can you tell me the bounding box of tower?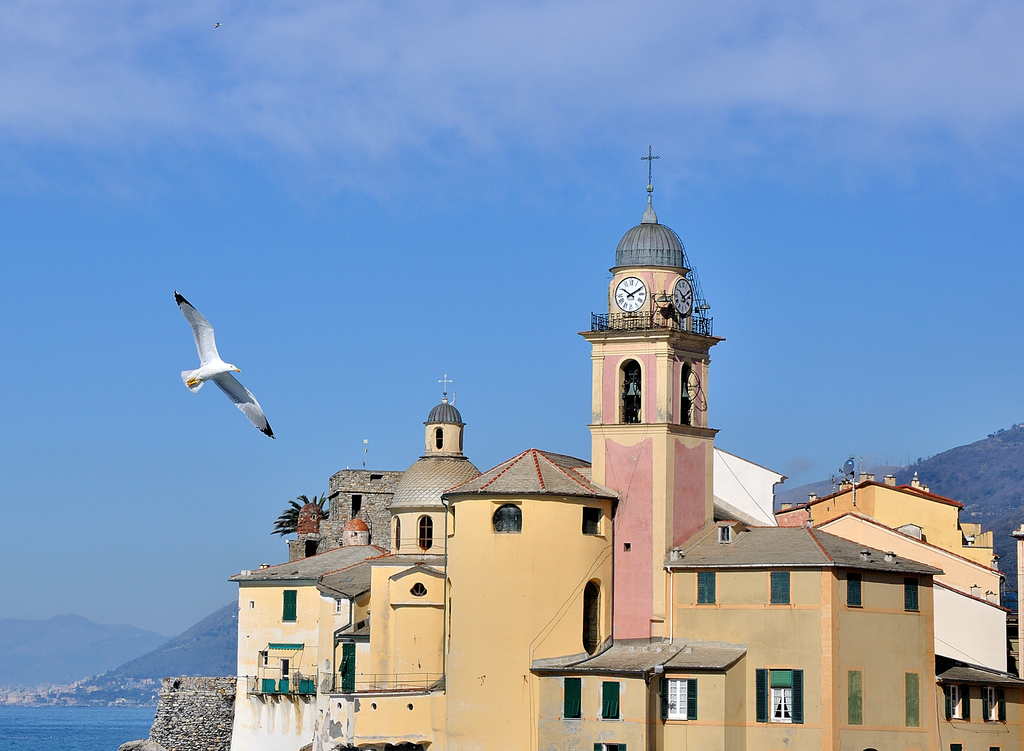
box(385, 385, 482, 583).
